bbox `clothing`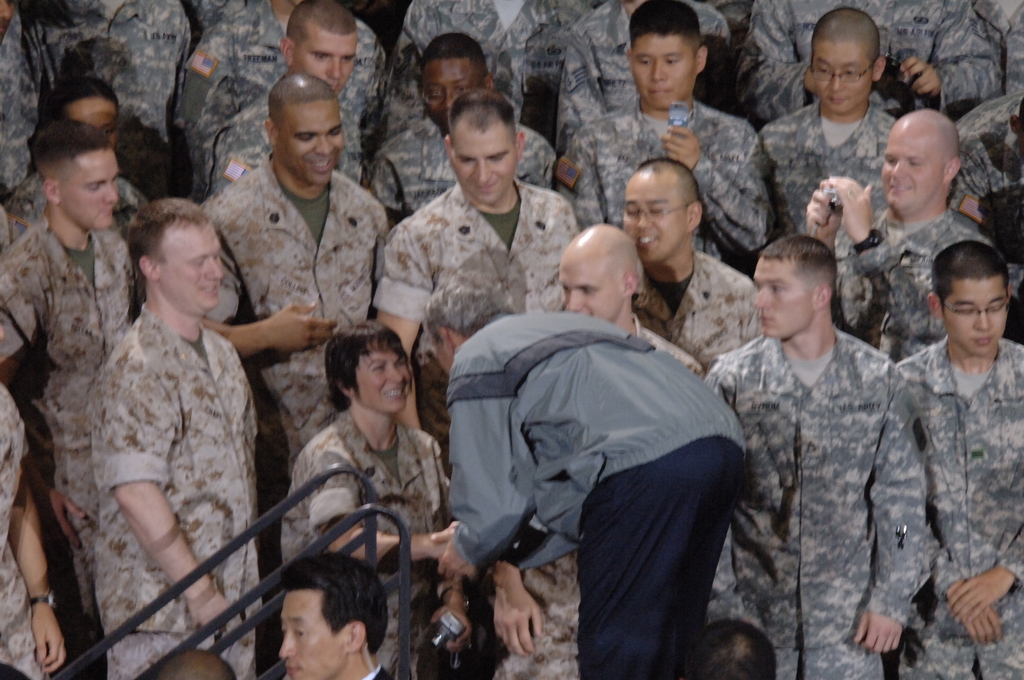
<bbox>274, 400, 458, 679</bbox>
